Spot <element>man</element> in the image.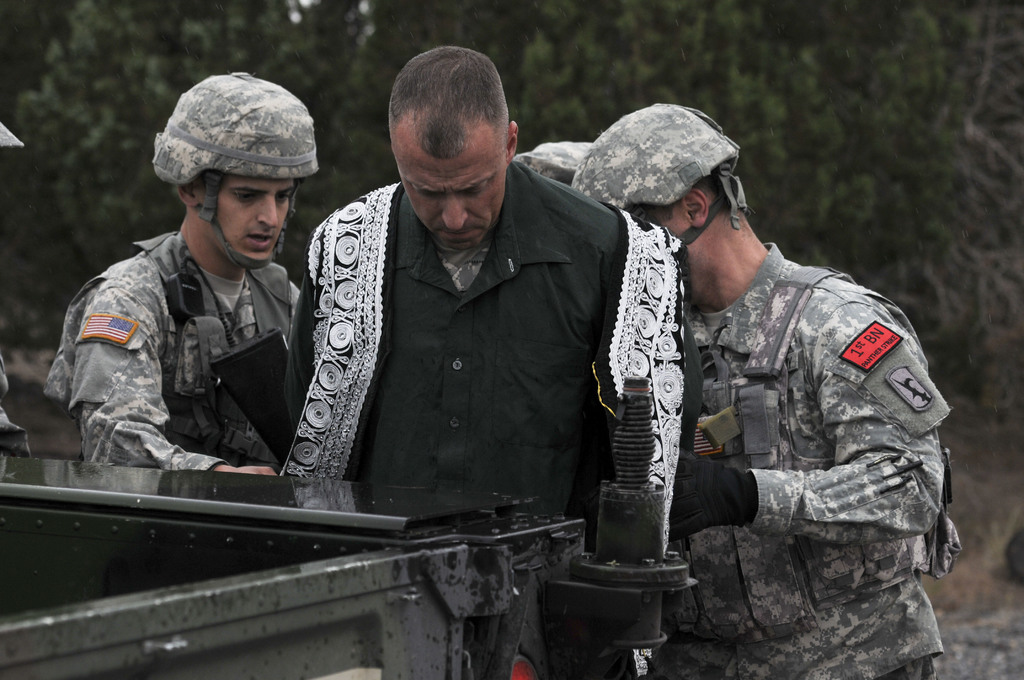
<element>man</element> found at (43,70,321,477).
